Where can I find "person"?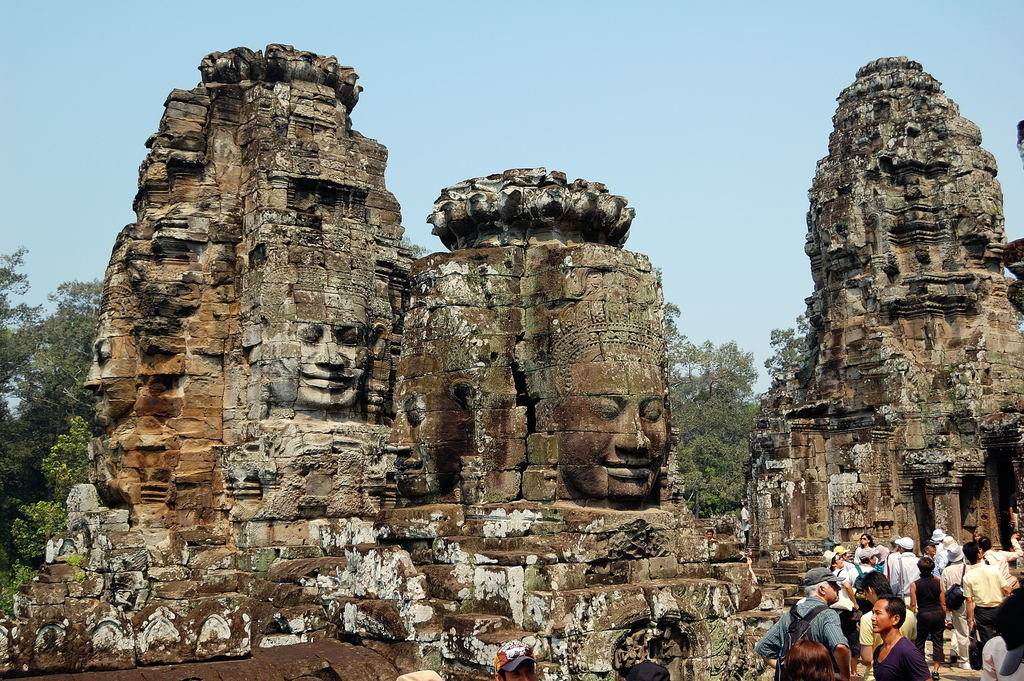
You can find it at (left=88, top=327, right=139, bottom=431).
